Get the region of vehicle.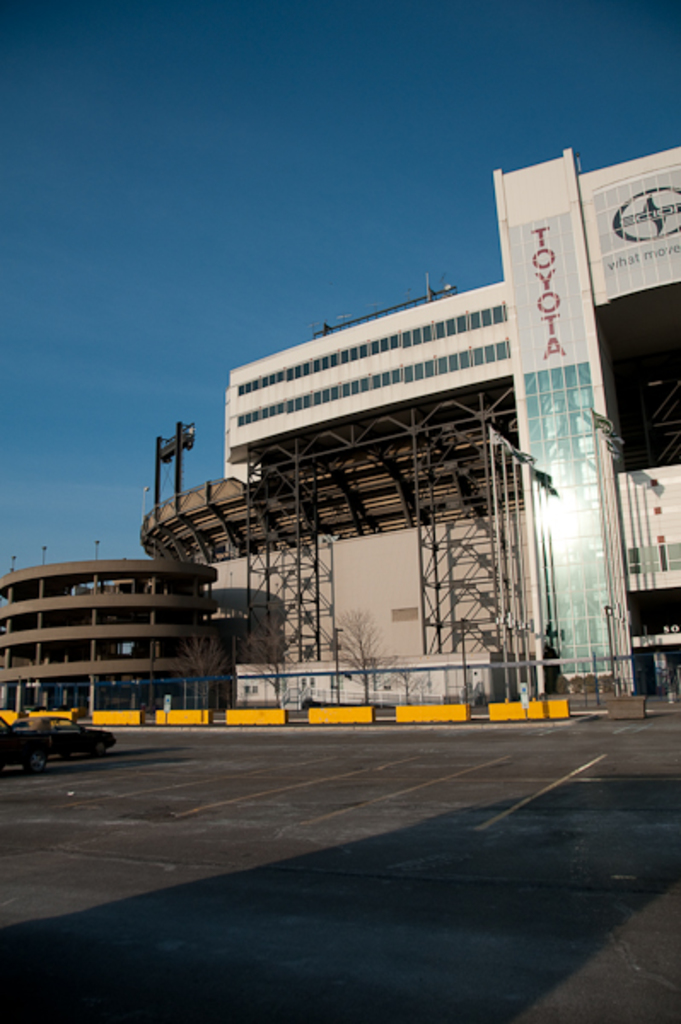
(x1=5, y1=710, x2=118, y2=770).
